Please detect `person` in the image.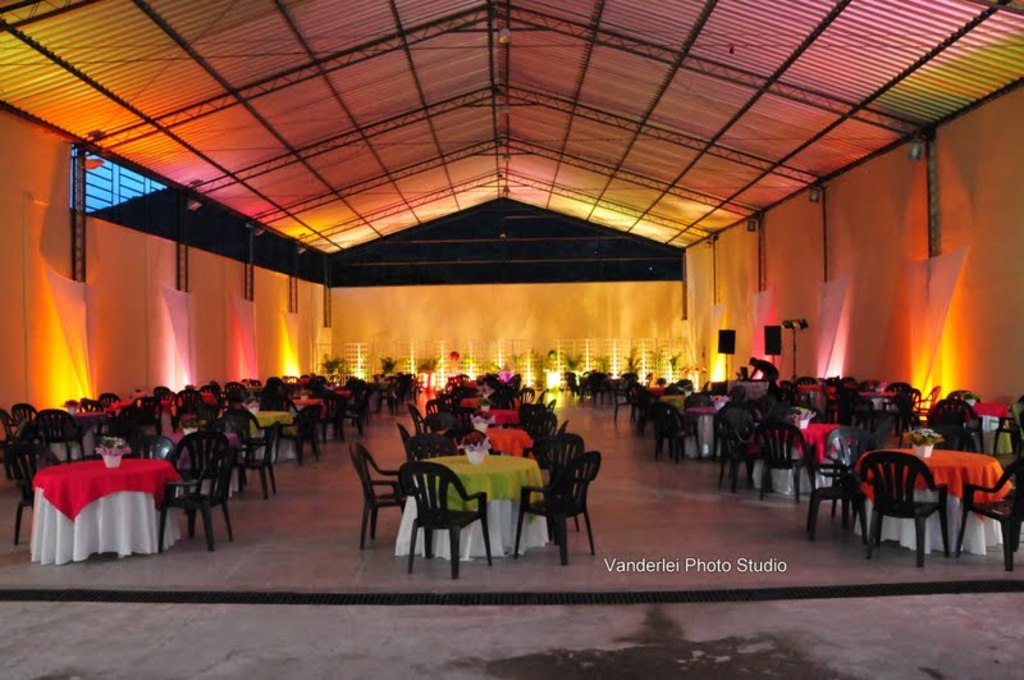
746:359:777:384.
